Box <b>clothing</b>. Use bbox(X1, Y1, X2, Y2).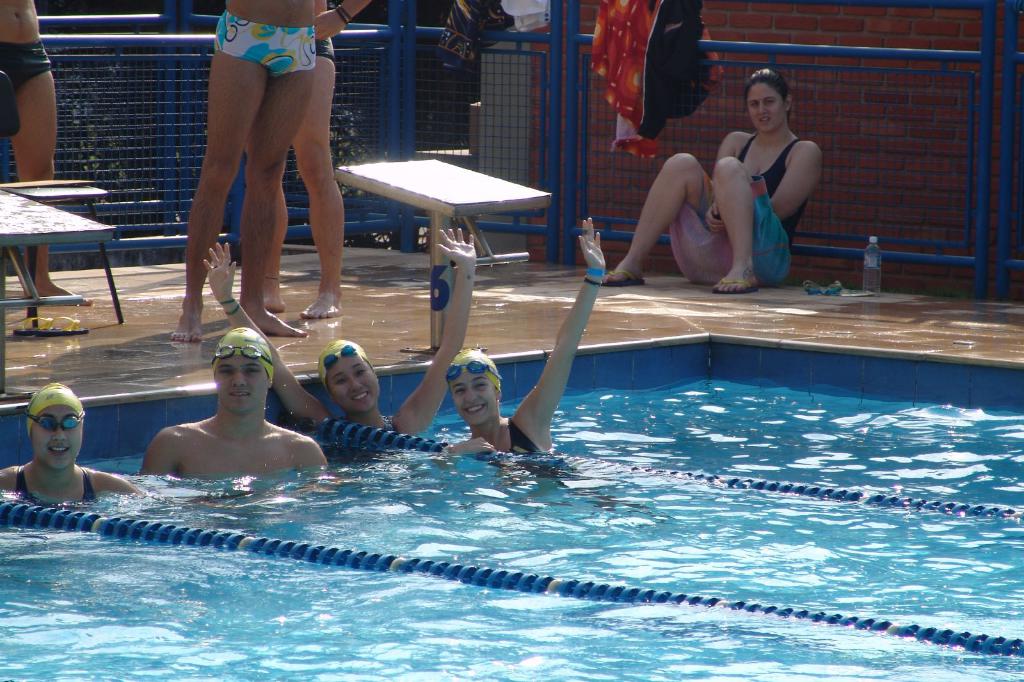
bbox(734, 126, 808, 238).
